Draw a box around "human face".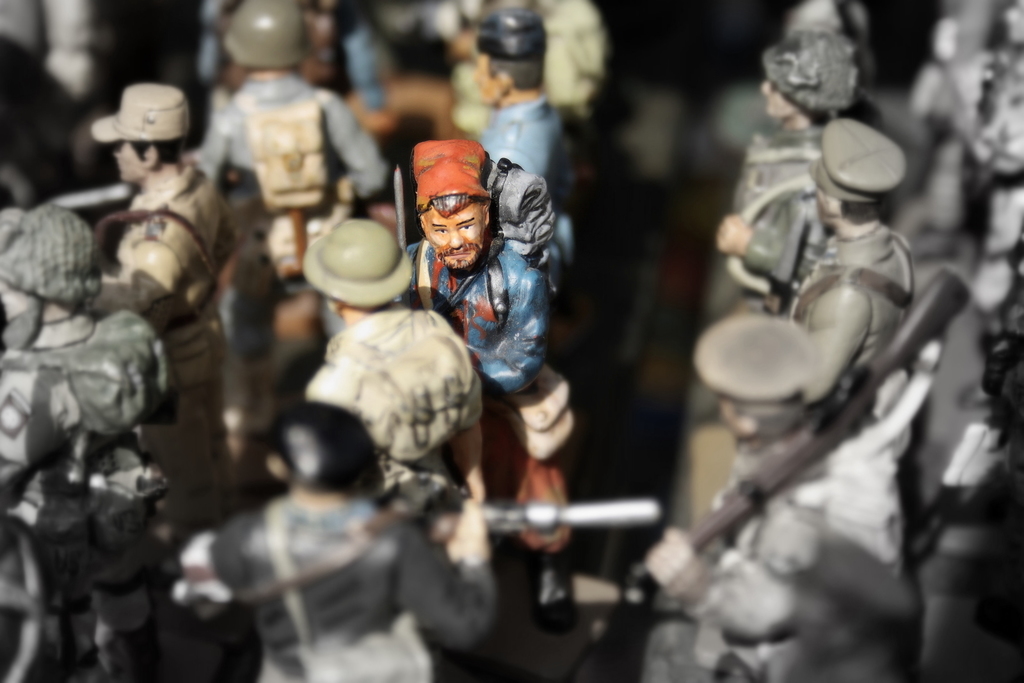
x1=475 y1=58 x2=502 y2=99.
